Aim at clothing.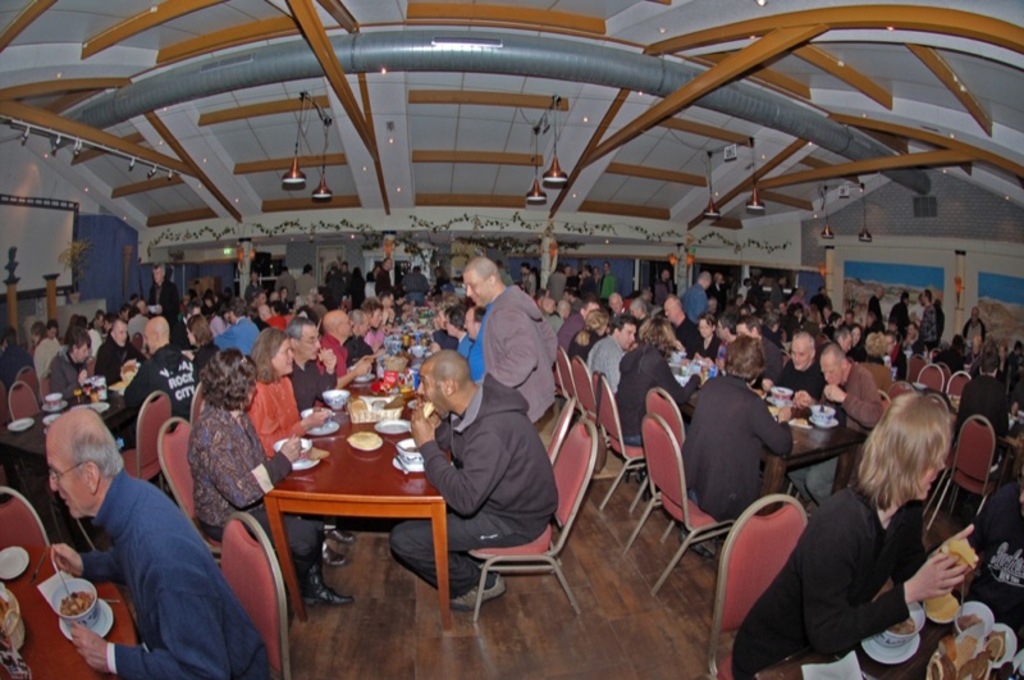
Aimed at <bbox>728, 479, 931, 679</bbox>.
